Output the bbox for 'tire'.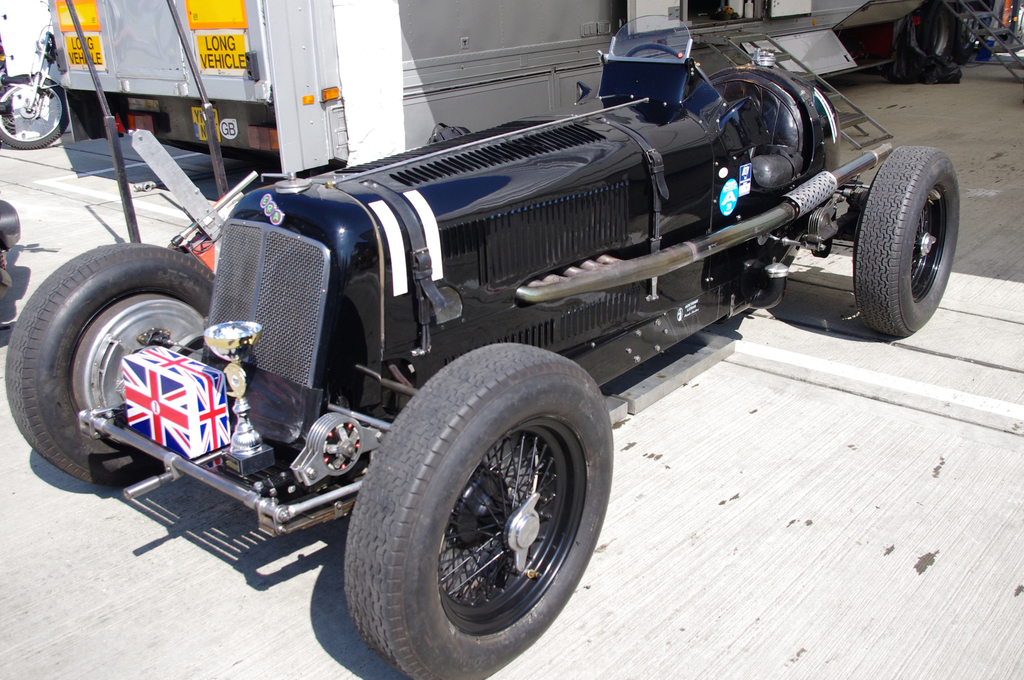
[x1=0, y1=77, x2=67, y2=148].
